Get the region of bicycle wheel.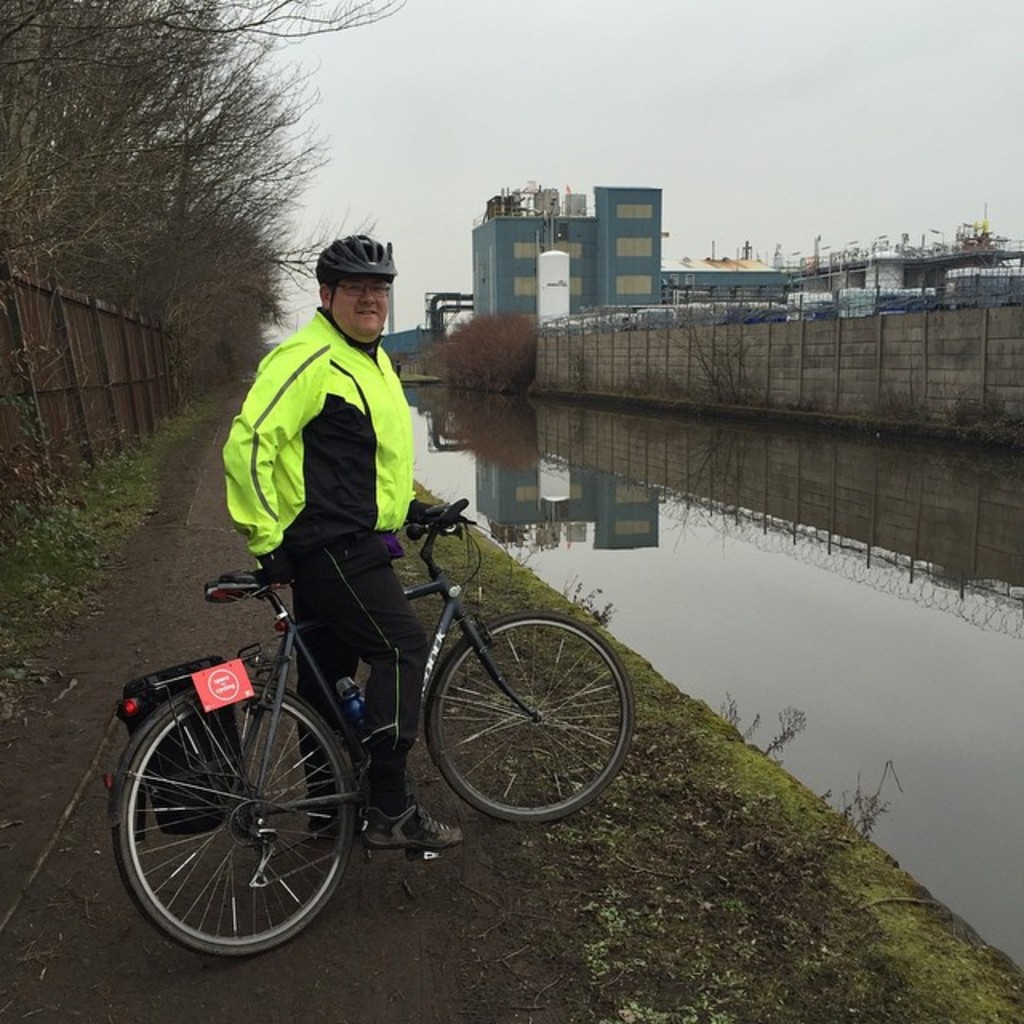
x1=413 y1=614 x2=622 y2=853.
